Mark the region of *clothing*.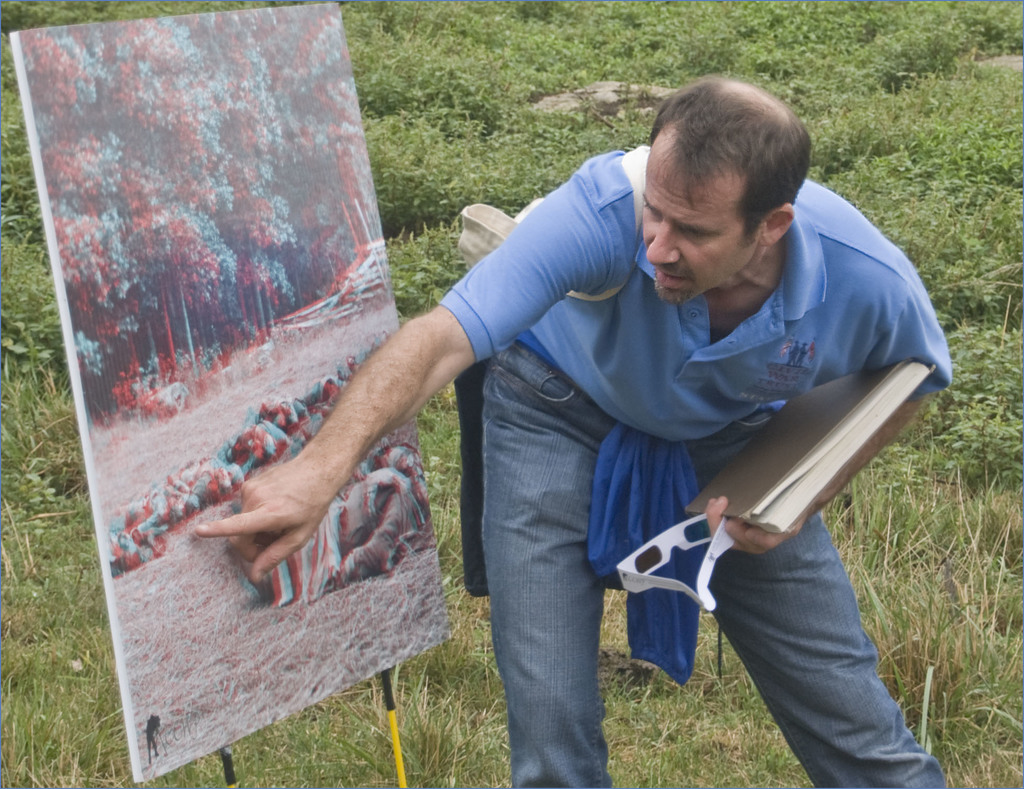
Region: Rect(426, 119, 963, 788).
